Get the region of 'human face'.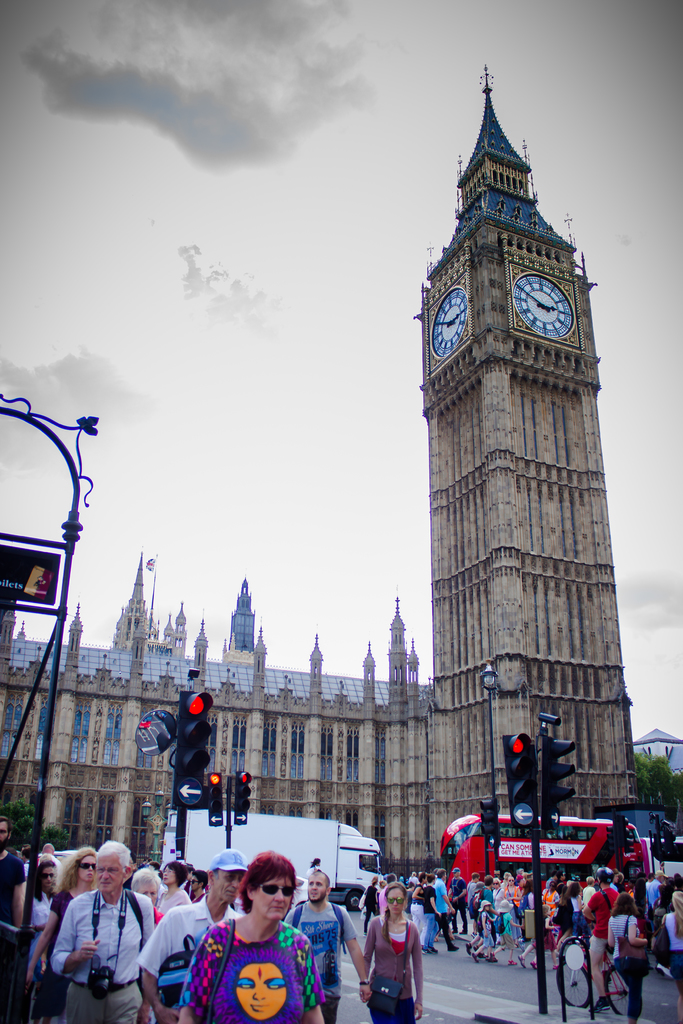
bbox=(79, 851, 100, 881).
